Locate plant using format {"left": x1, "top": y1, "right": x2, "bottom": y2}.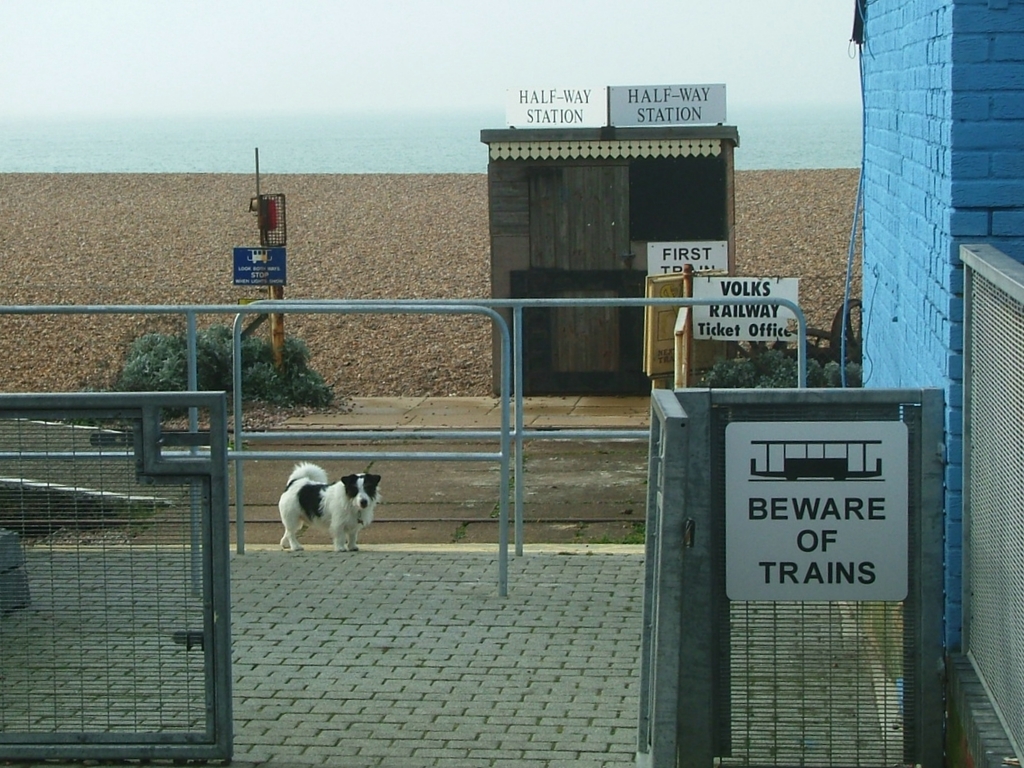
{"left": 113, "top": 321, "right": 335, "bottom": 411}.
